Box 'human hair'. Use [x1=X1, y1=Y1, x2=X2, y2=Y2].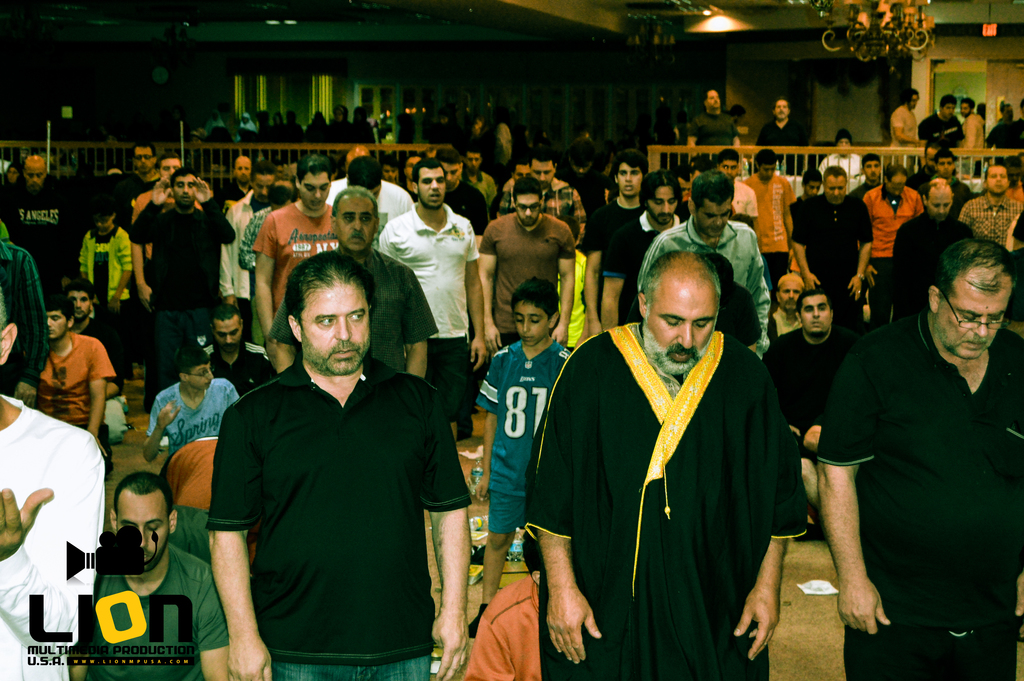
[x1=44, y1=291, x2=76, y2=328].
